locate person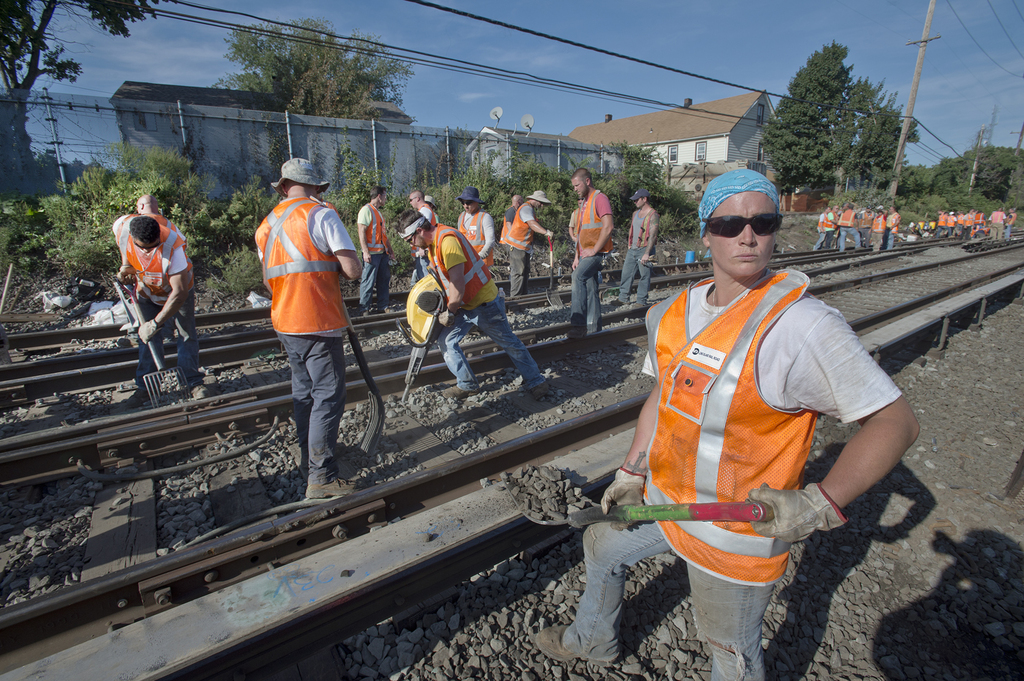
x1=570 y1=169 x2=613 y2=340
